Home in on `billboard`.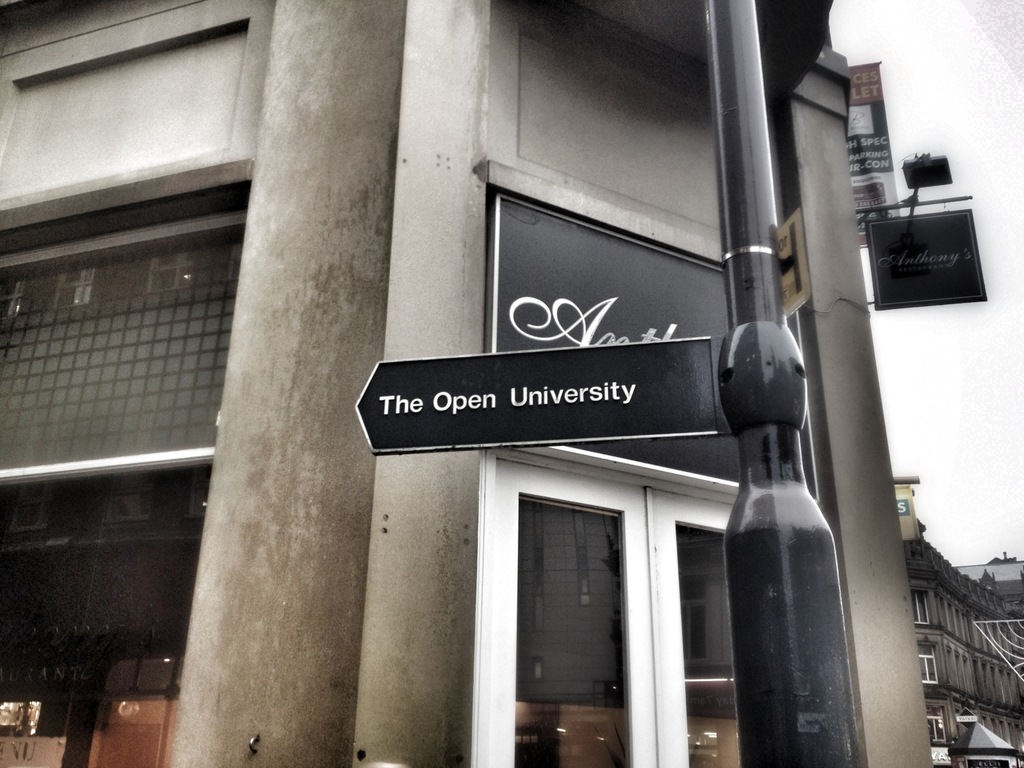
Homed in at <bbox>849, 61, 906, 246</bbox>.
